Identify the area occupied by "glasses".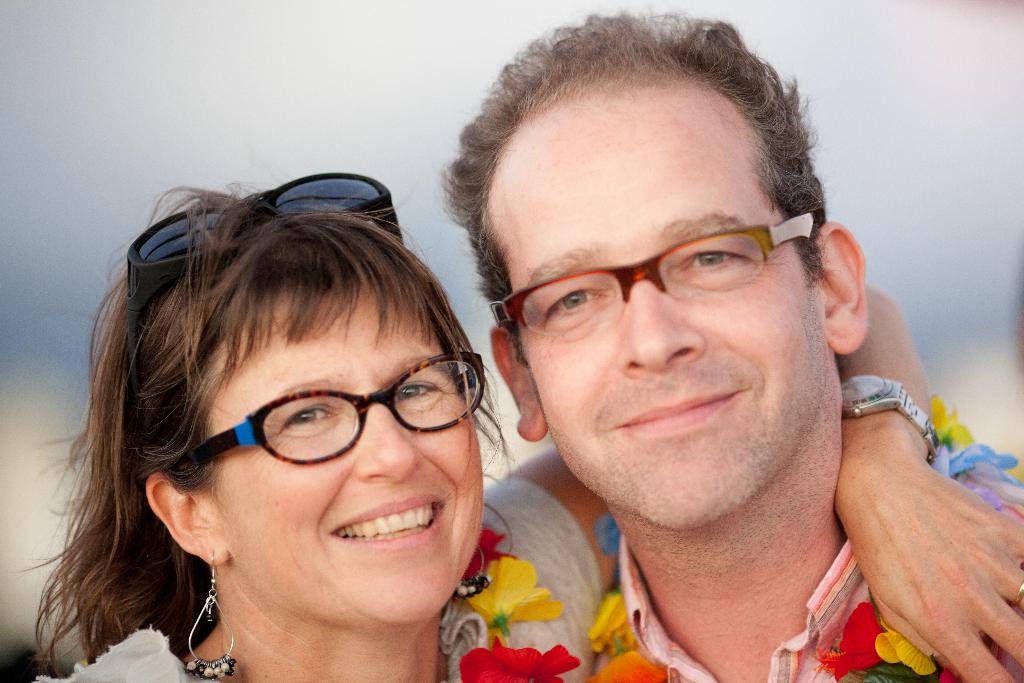
Area: bbox=(488, 201, 815, 336).
